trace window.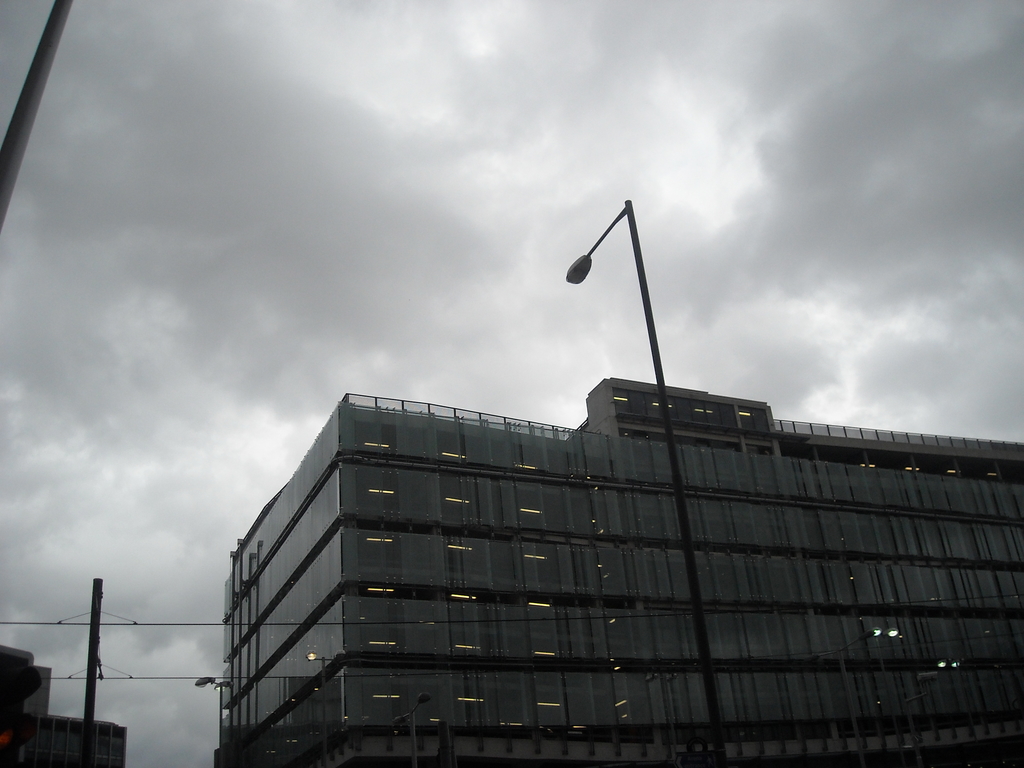
Traced to <region>817, 449, 856, 495</region>.
